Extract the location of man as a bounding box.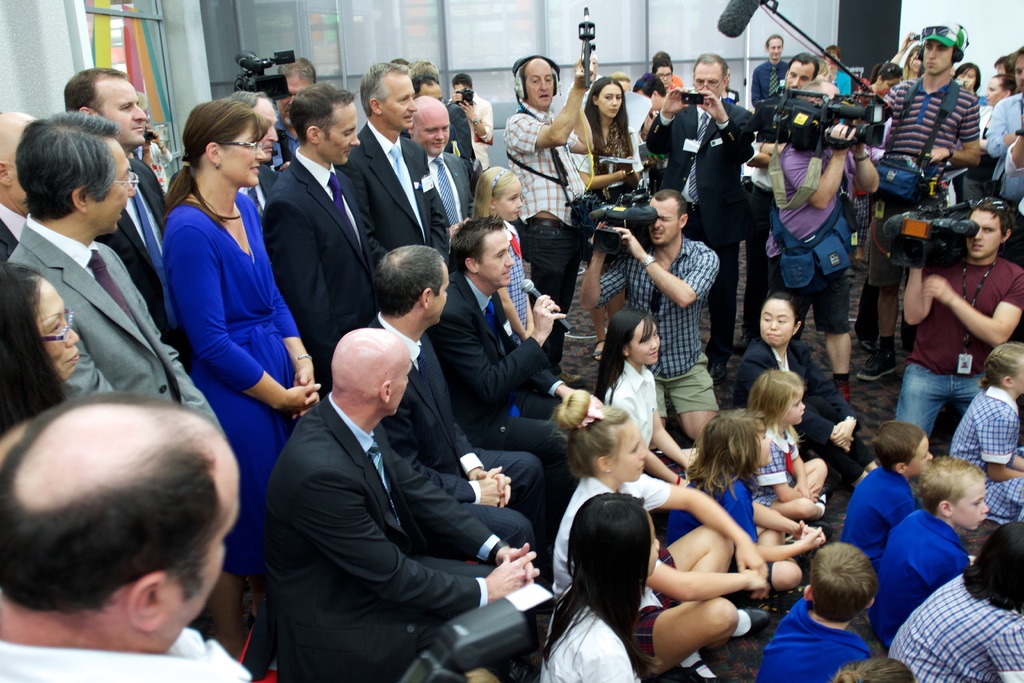
[253, 331, 529, 682].
